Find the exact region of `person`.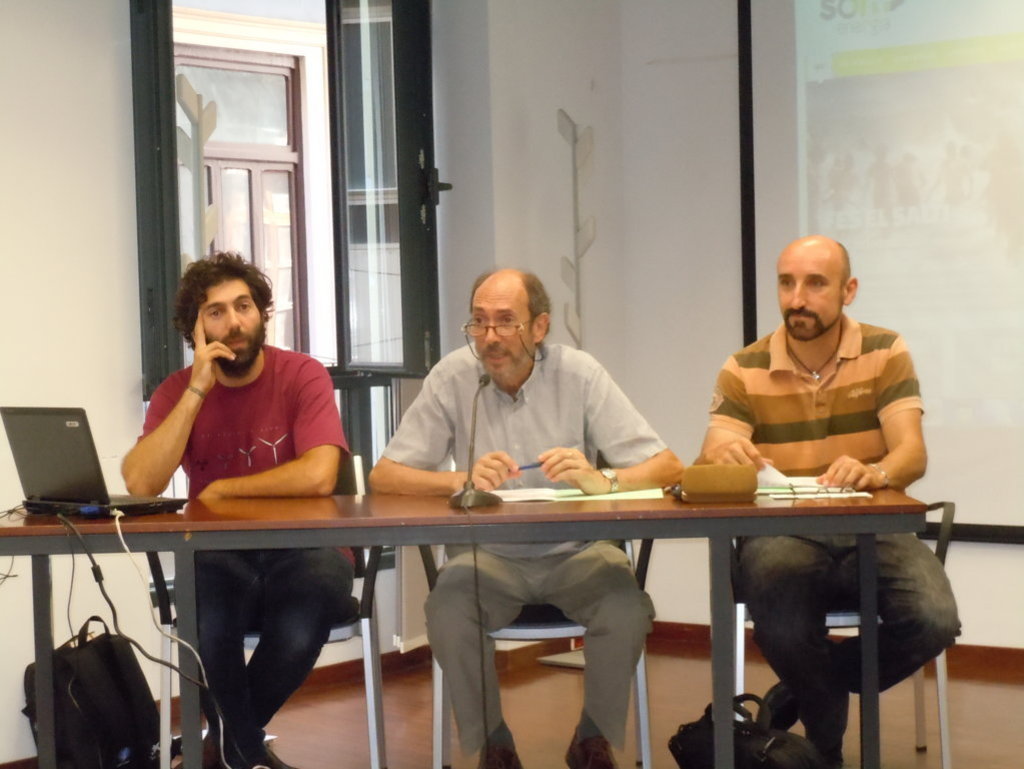
Exact region: region(687, 224, 960, 768).
